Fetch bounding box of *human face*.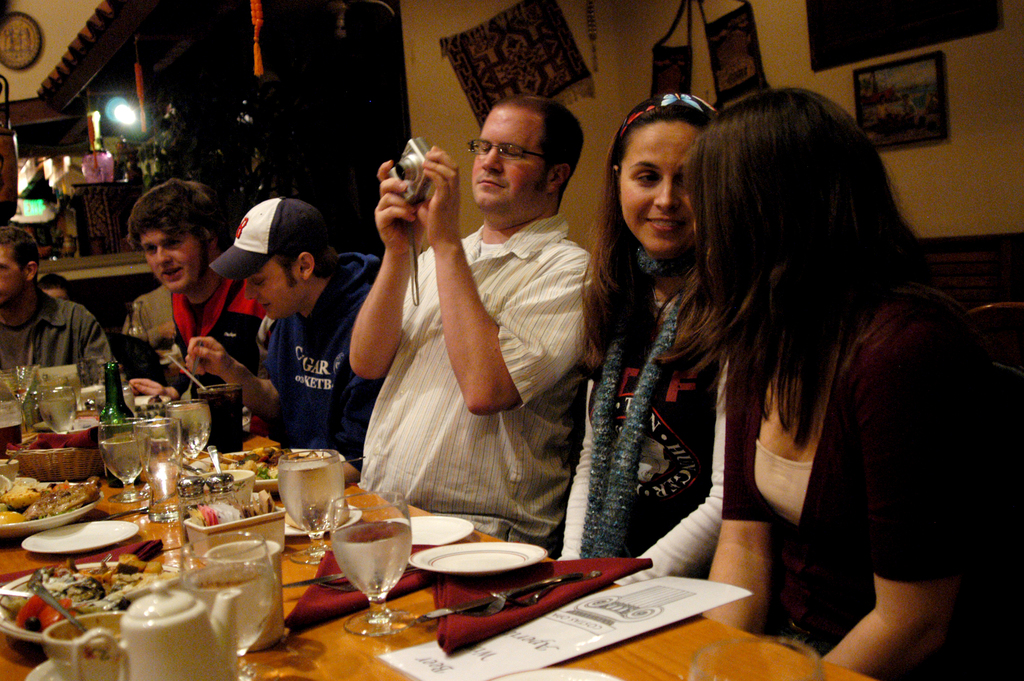
Bbox: <region>145, 225, 202, 290</region>.
